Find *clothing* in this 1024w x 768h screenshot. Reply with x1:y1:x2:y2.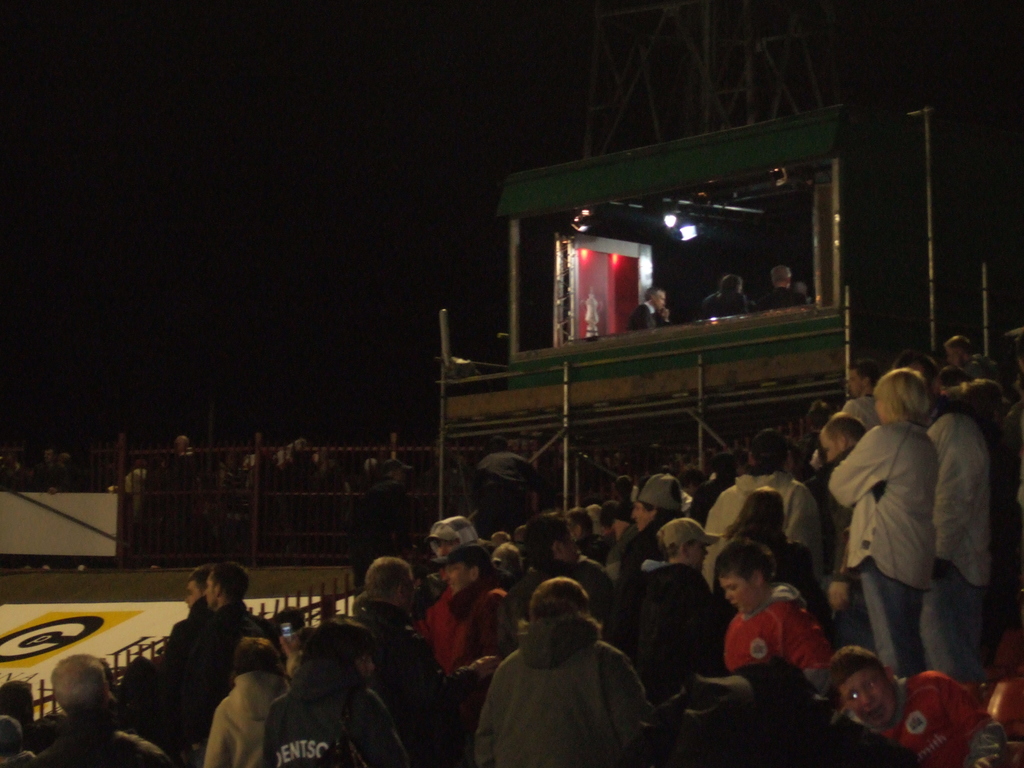
199:668:284:767.
